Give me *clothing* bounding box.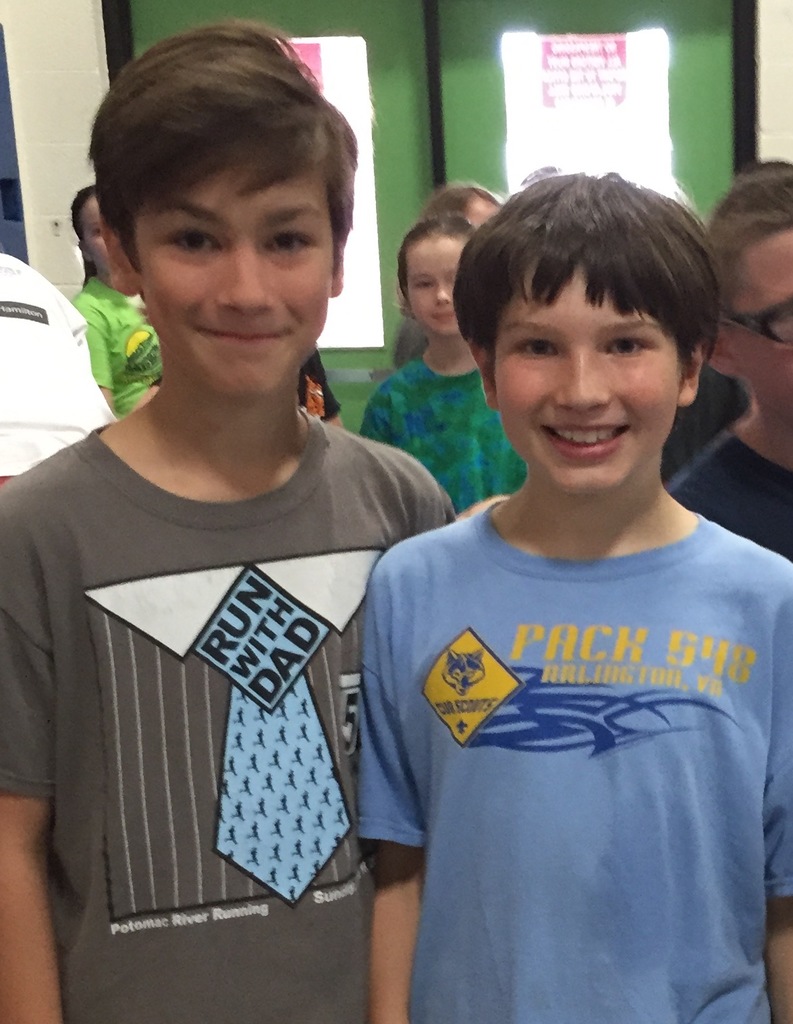
0:251:110:488.
